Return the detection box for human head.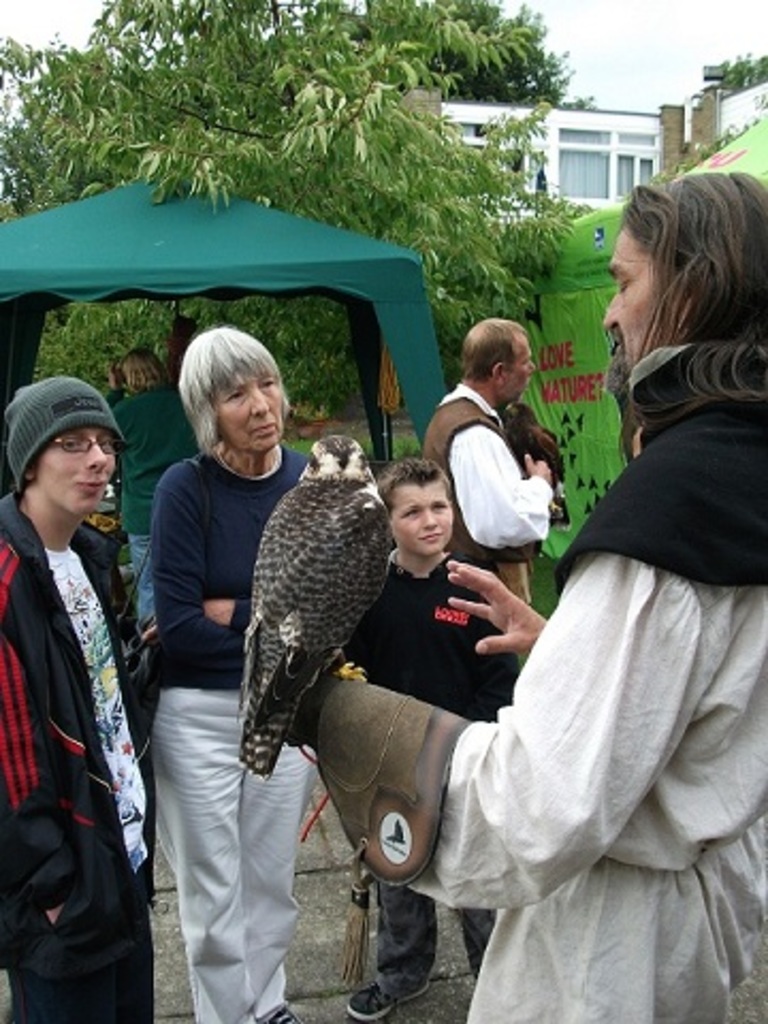
(463,320,538,405).
